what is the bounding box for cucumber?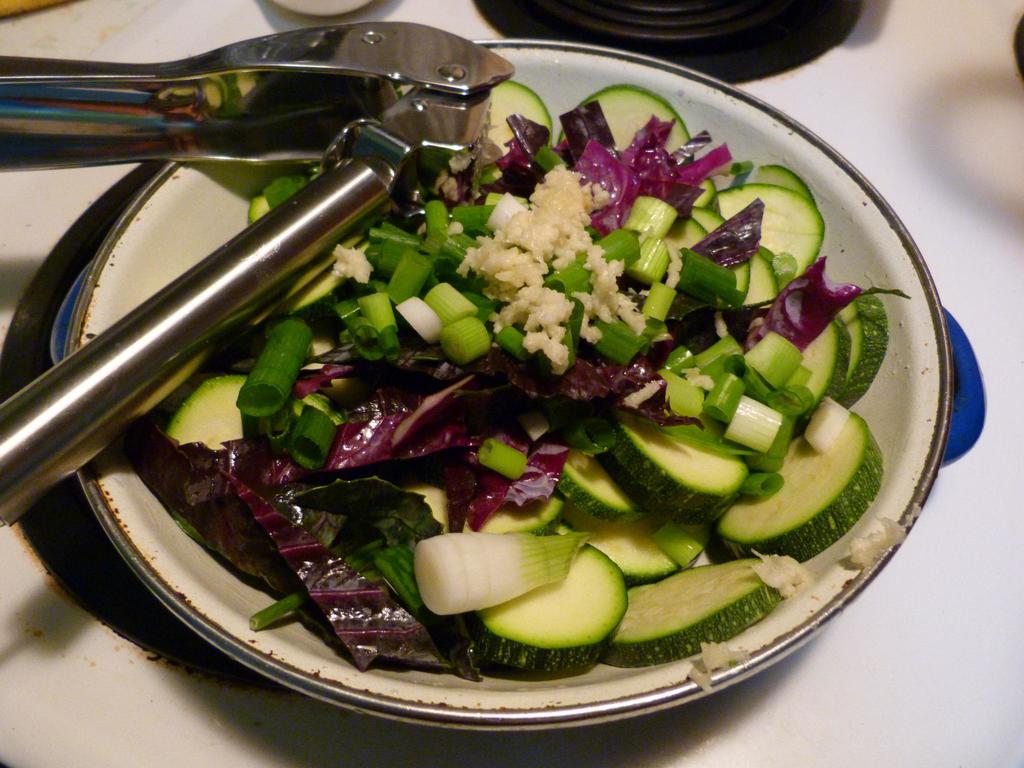
556/81/692/156.
